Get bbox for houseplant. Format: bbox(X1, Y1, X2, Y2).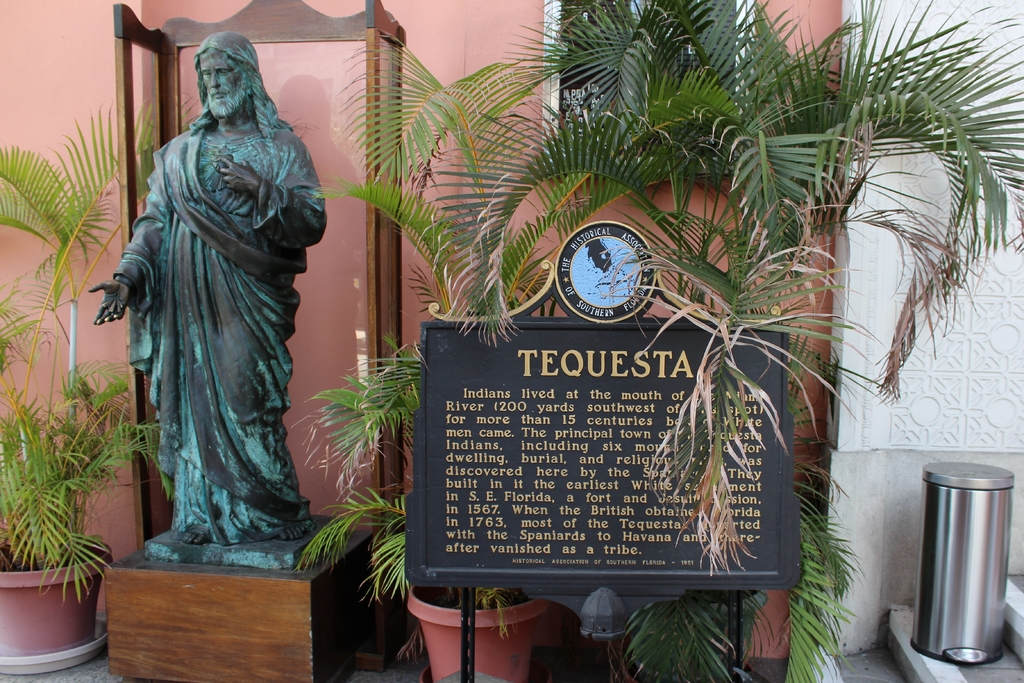
bbox(291, 16, 685, 682).
